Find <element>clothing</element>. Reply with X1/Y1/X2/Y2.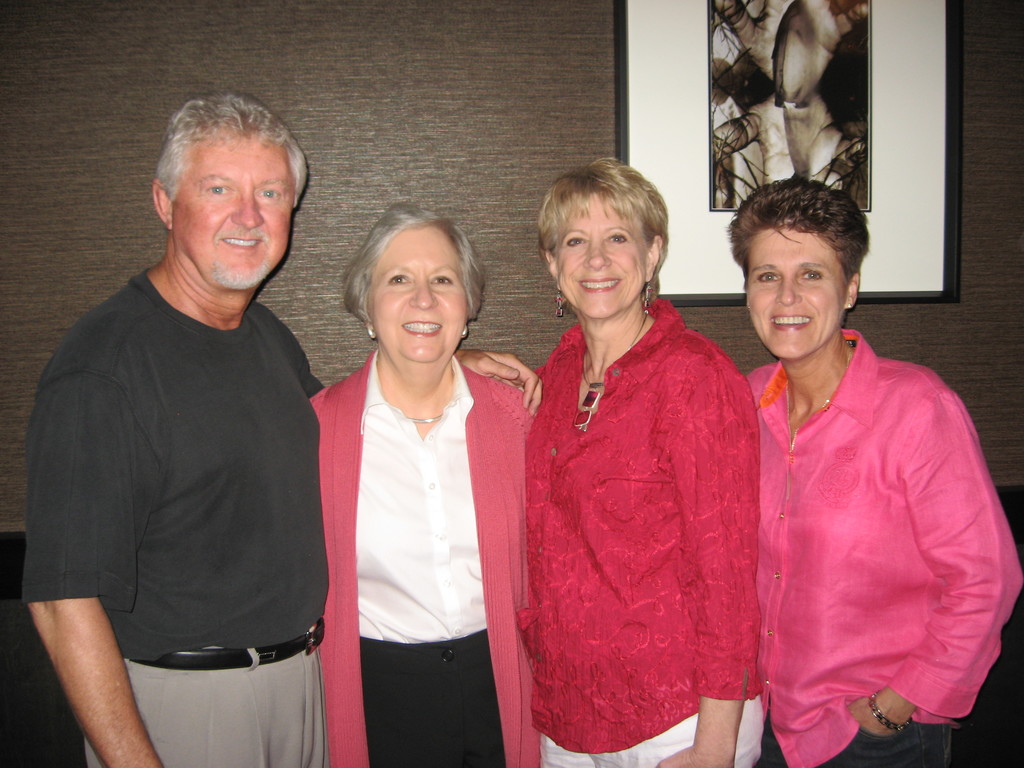
22/268/330/767.
